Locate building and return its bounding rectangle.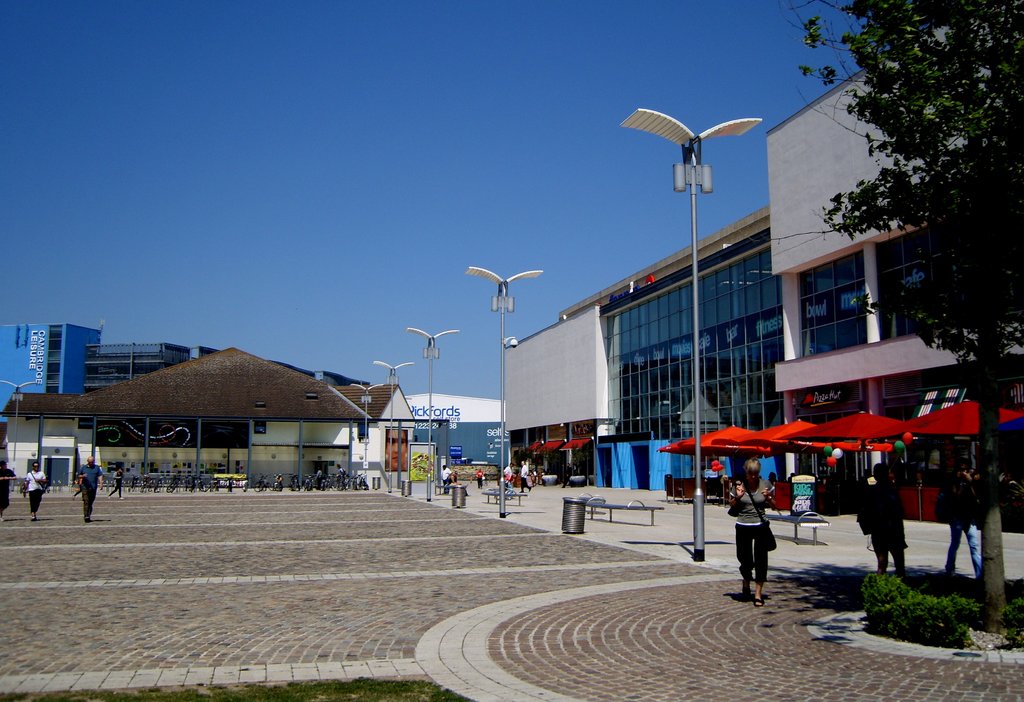
region(504, 207, 1023, 484).
